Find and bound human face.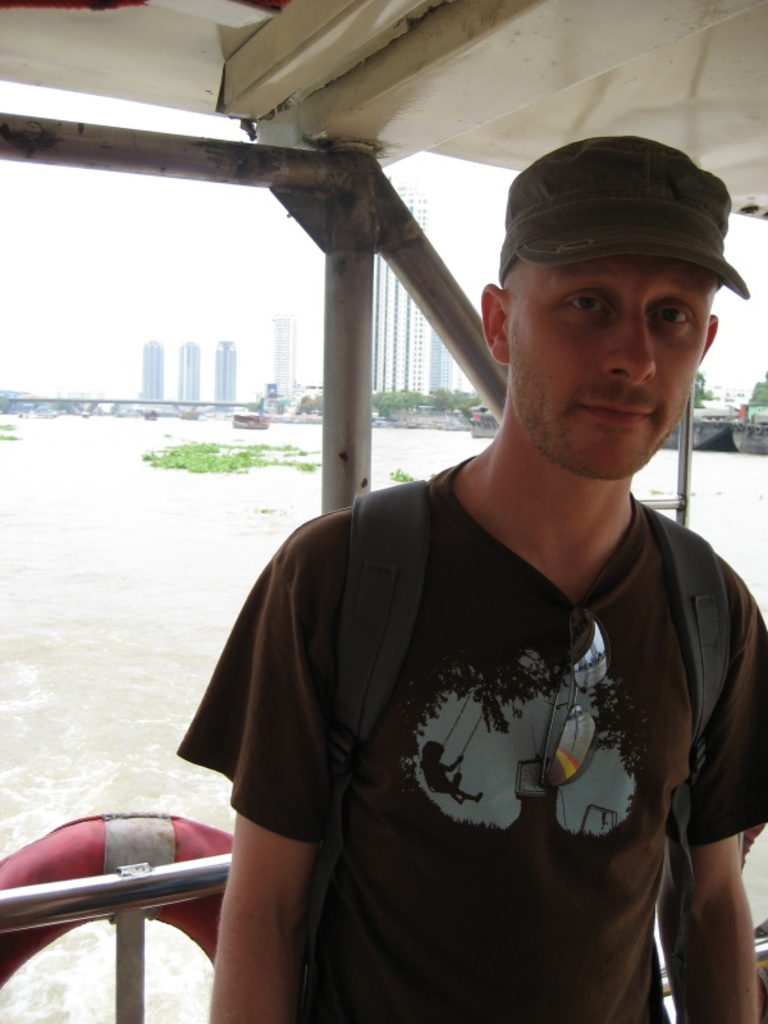
Bound: select_region(506, 252, 718, 480).
